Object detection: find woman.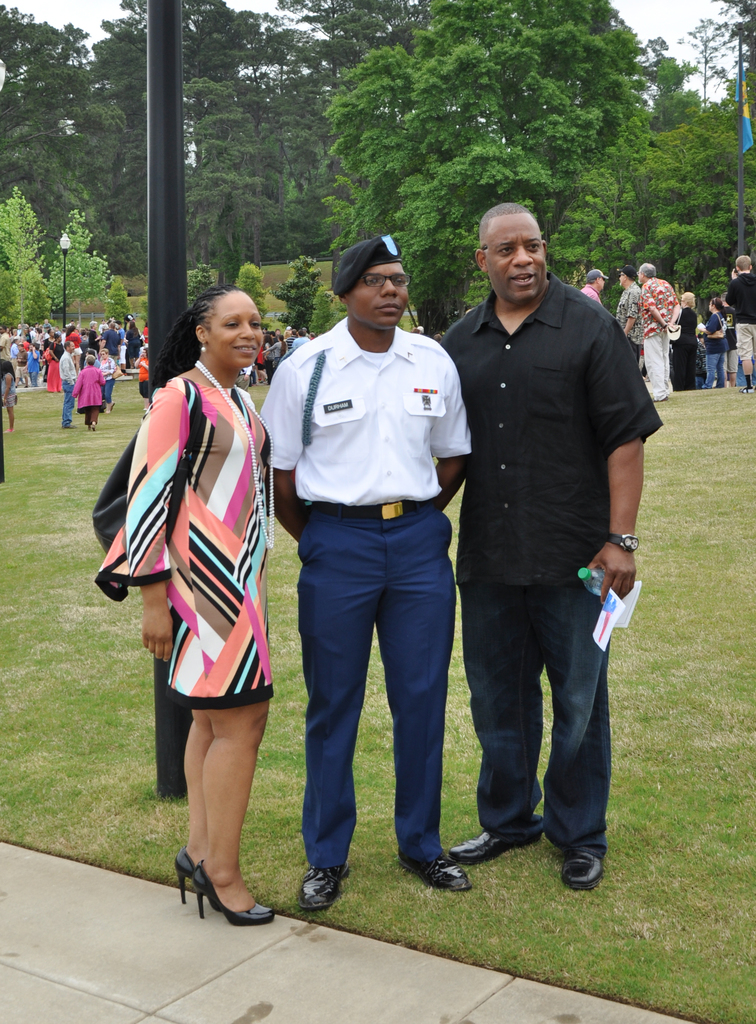
bbox=(112, 270, 286, 853).
